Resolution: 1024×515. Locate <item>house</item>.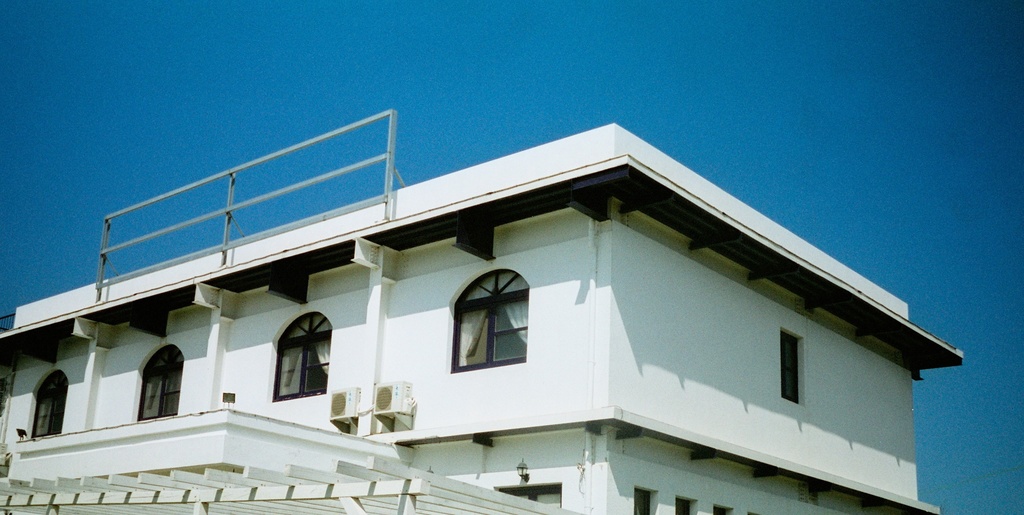
x1=1, y1=117, x2=963, y2=514.
